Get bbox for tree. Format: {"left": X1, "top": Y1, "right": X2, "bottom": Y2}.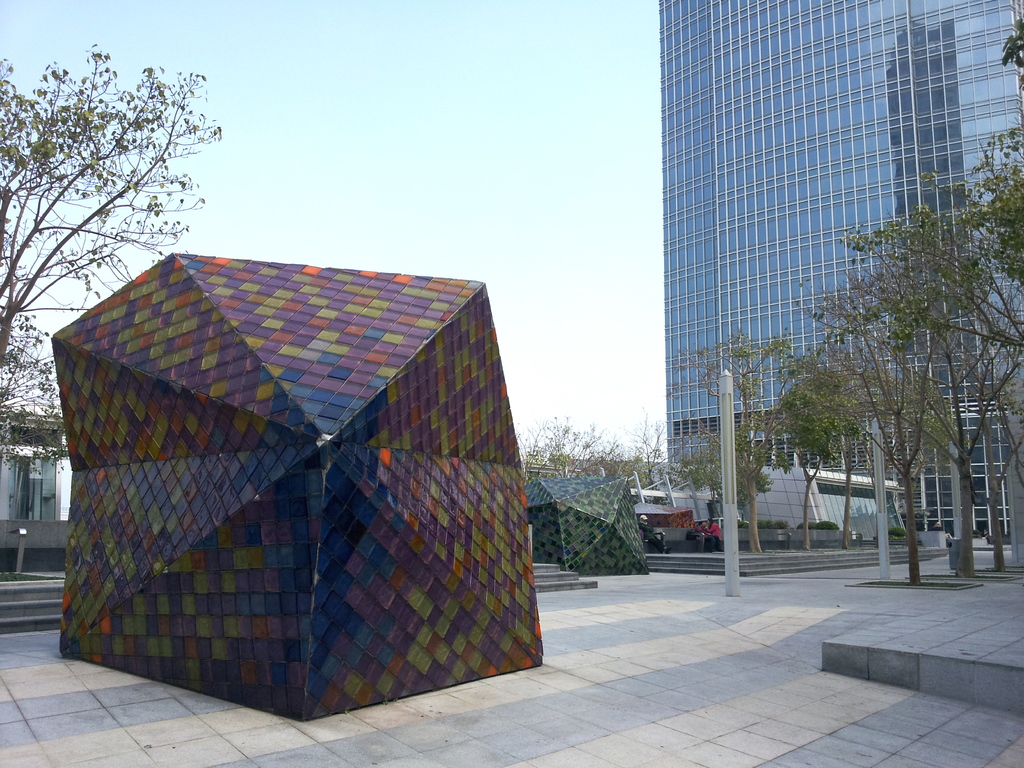
{"left": 0, "top": 314, "right": 68, "bottom": 468}.
